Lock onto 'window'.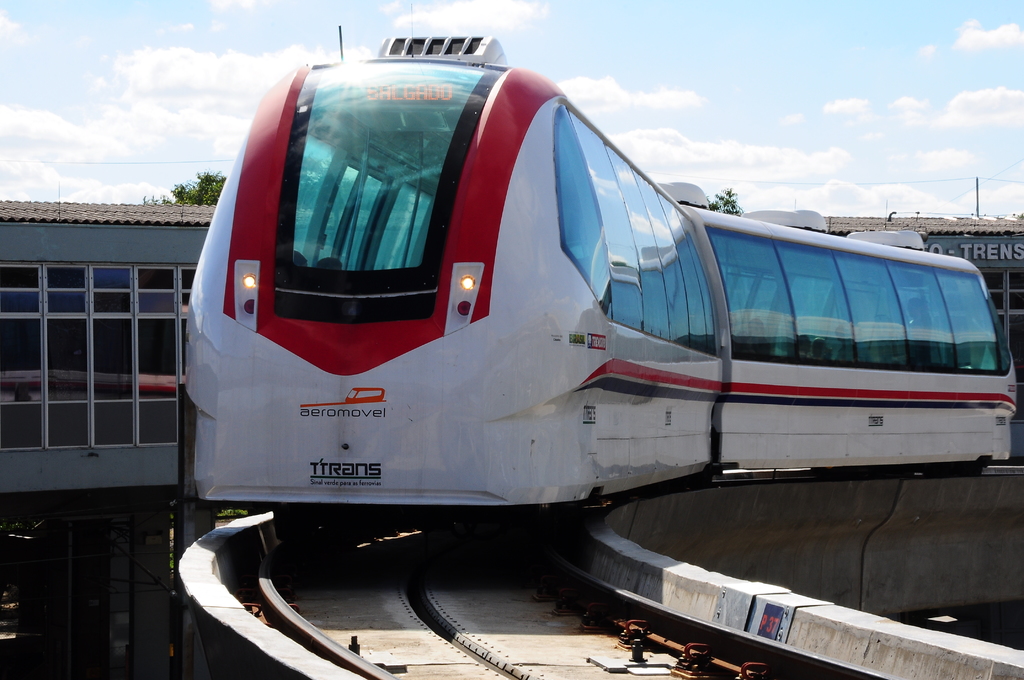
Locked: {"left": 373, "top": 185, "right": 431, "bottom": 271}.
